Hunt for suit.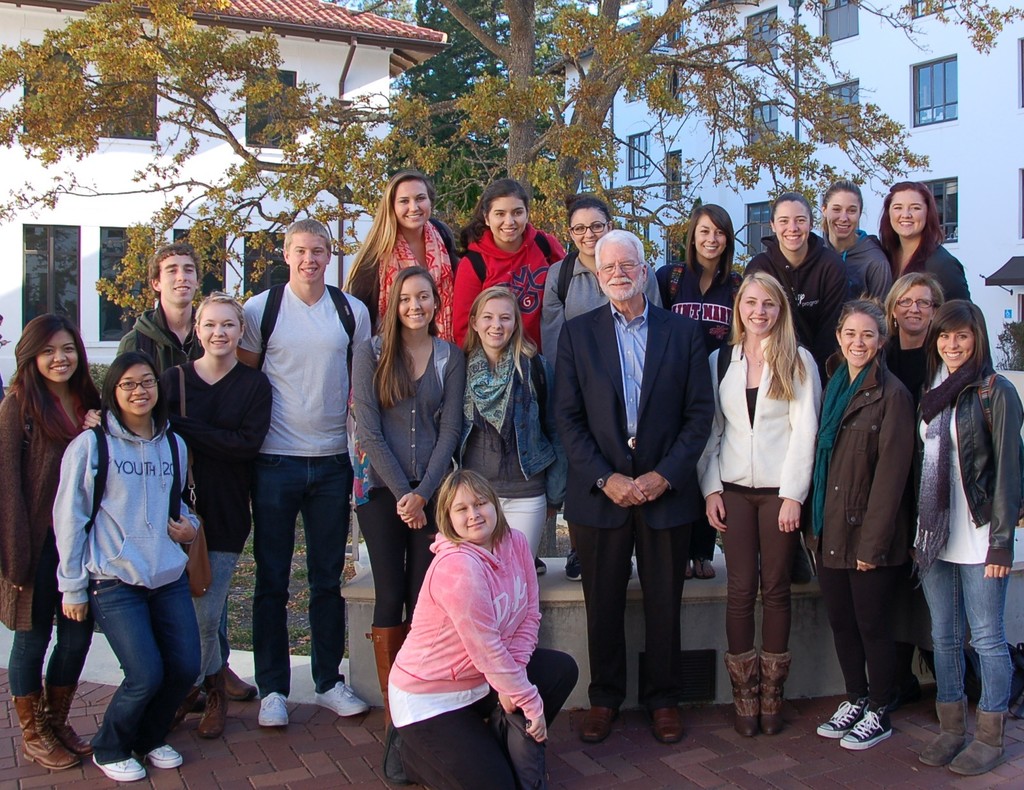
Hunted down at (572,204,730,725).
